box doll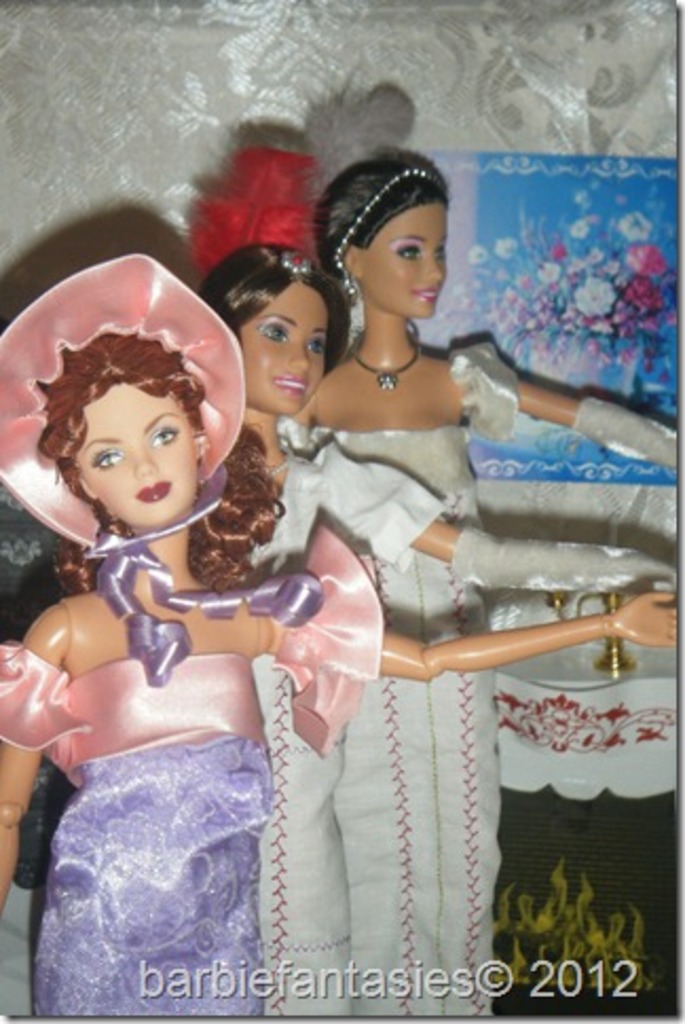
box(288, 339, 524, 1018)
